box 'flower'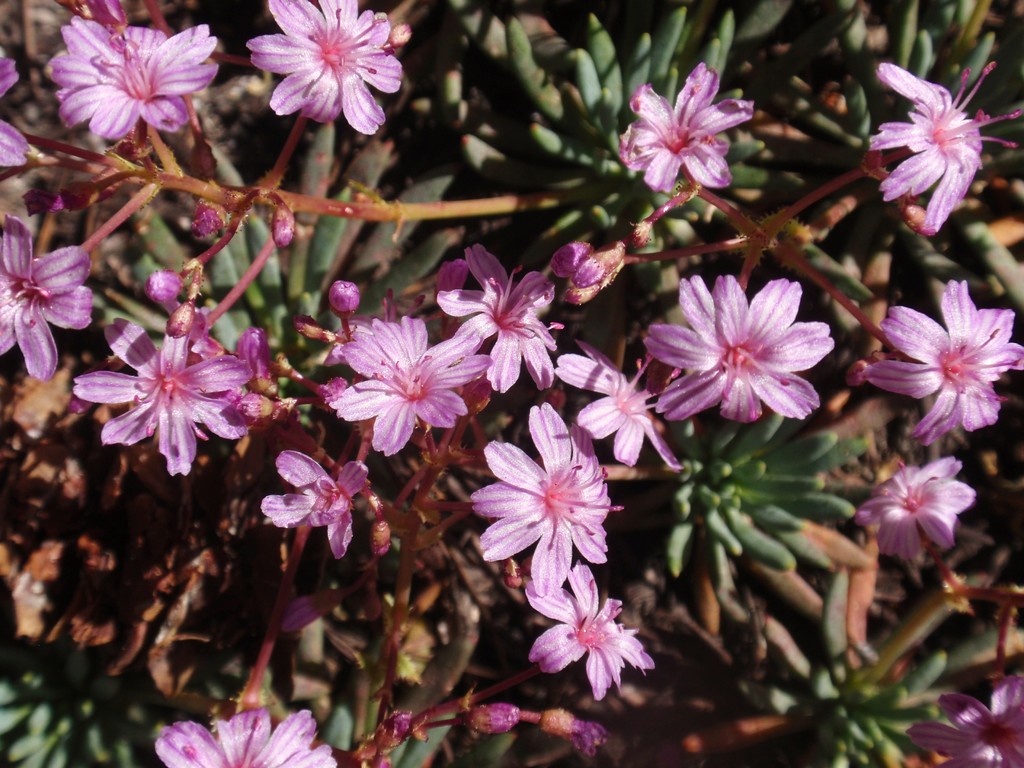
(left=861, top=278, right=1023, bottom=450)
